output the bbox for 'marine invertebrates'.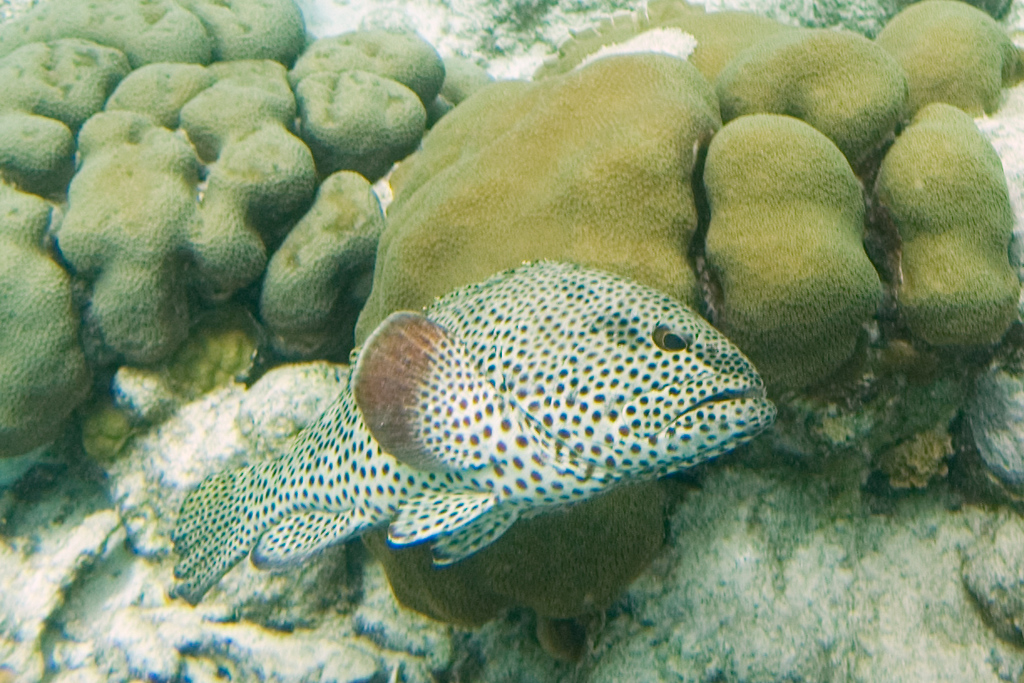
detection(871, 0, 1021, 115).
